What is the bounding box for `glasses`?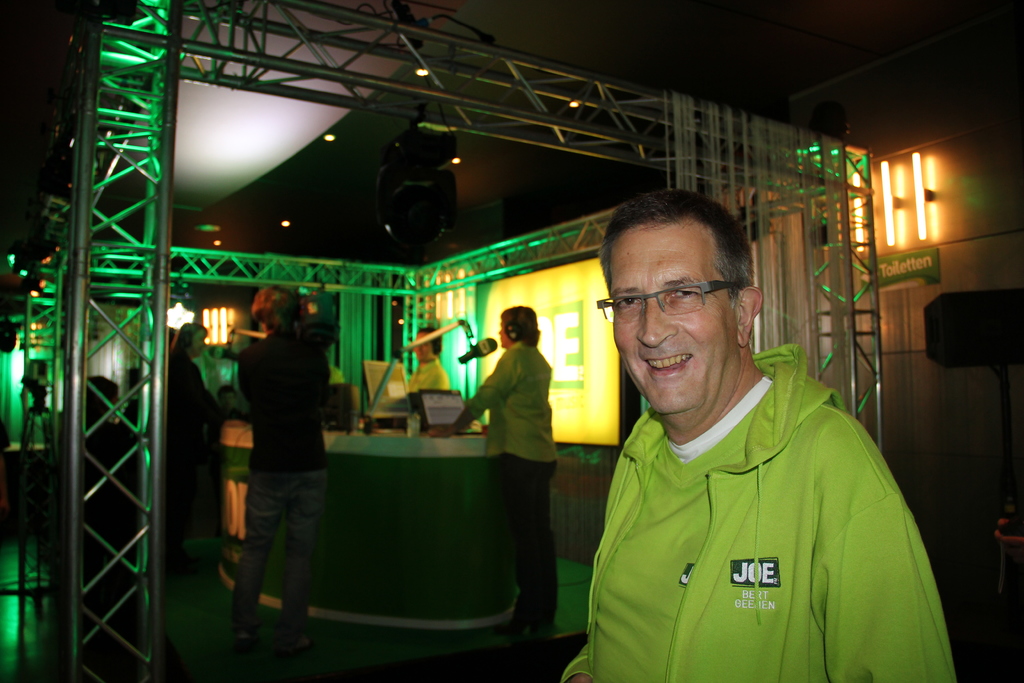
locate(596, 284, 751, 323).
